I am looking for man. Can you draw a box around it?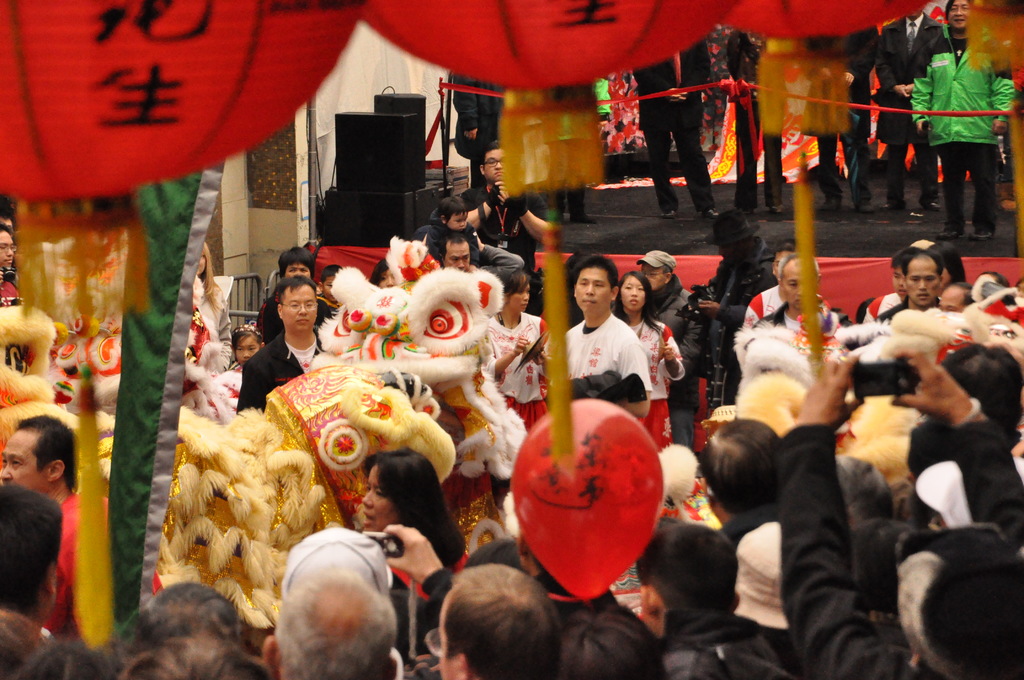
Sure, the bounding box is 873,9,948,211.
